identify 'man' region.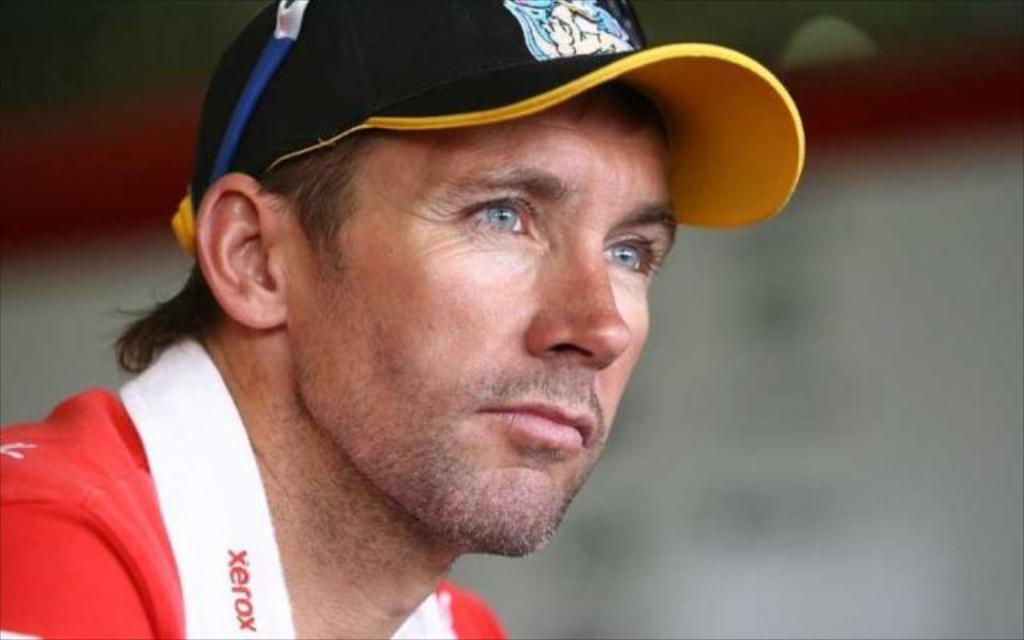
Region: bbox=[0, 0, 802, 638].
